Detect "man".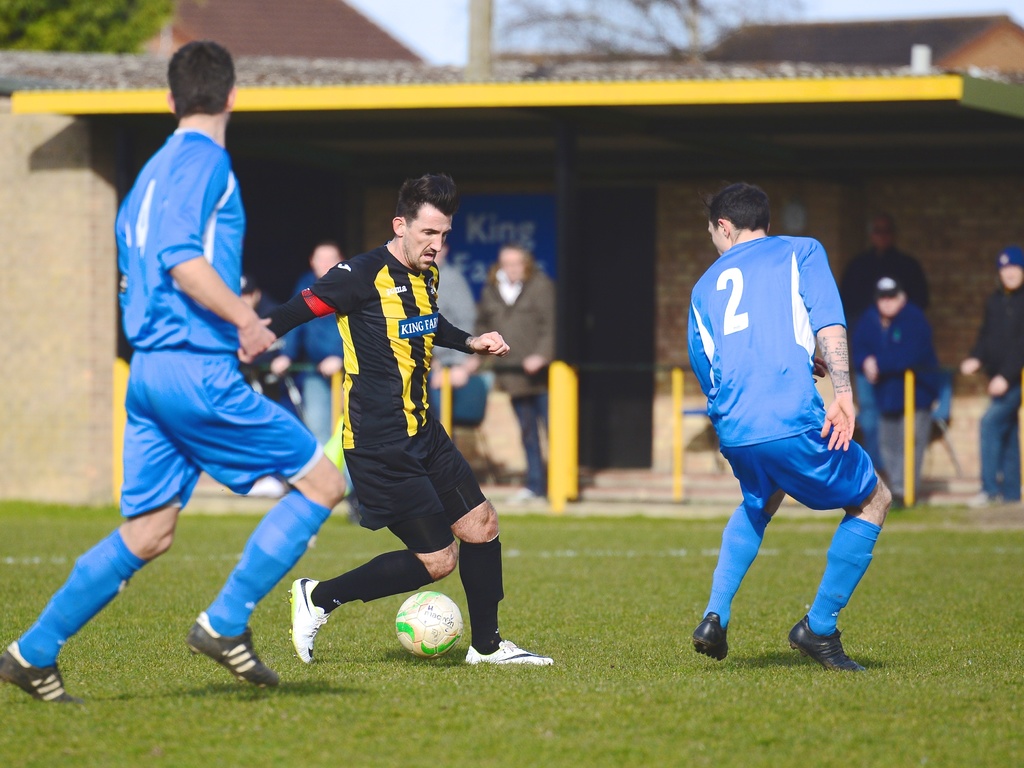
Detected at BBox(960, 247, 1023, 504).
